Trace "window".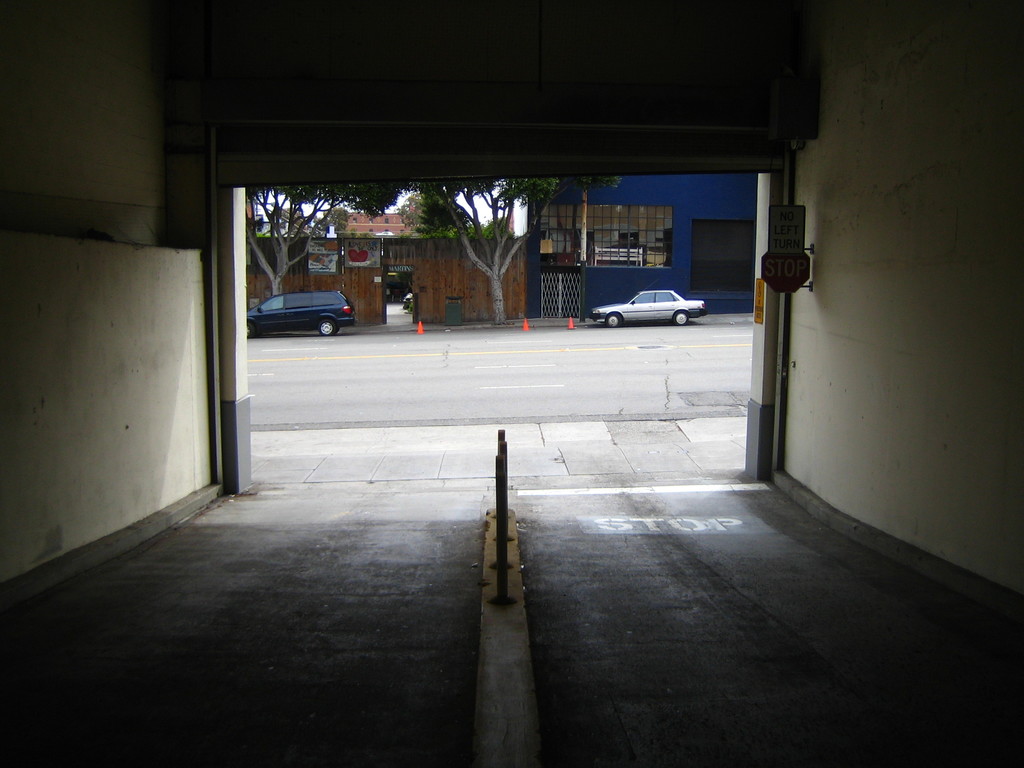
Traced to <bbox>281, 292, 312, 307</bbox>.
